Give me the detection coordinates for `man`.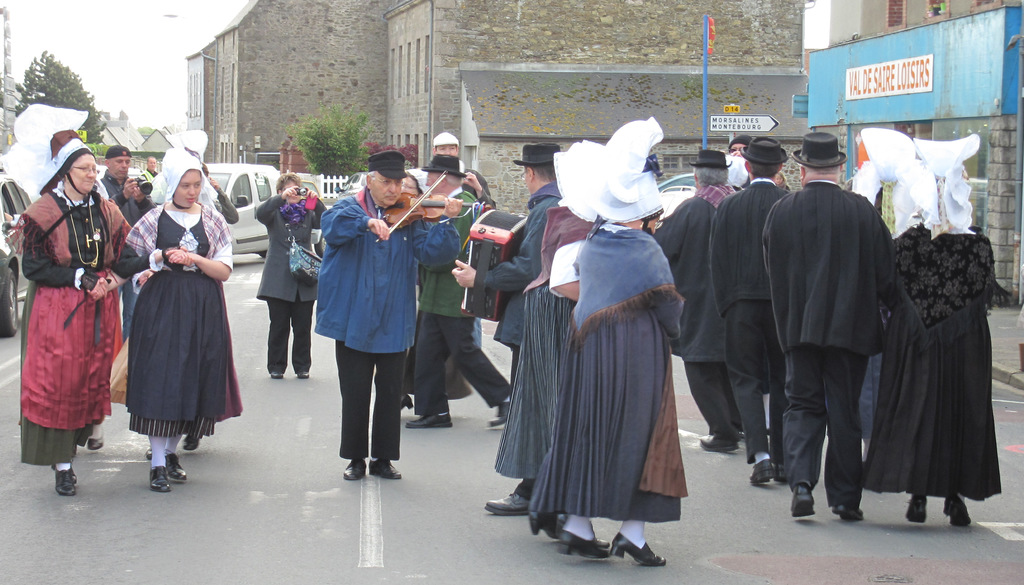
x1=655 y1=141 x2=749 y2=454.
